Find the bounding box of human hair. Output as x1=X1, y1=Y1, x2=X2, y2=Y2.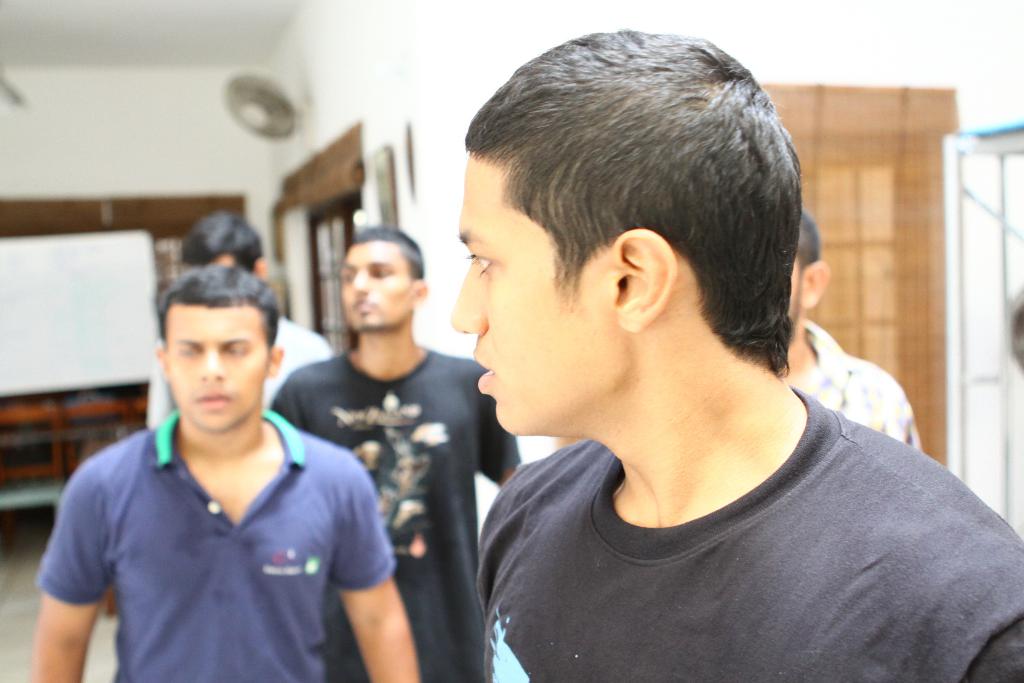
x1=179, y1=205, x2=263, y2=276.
